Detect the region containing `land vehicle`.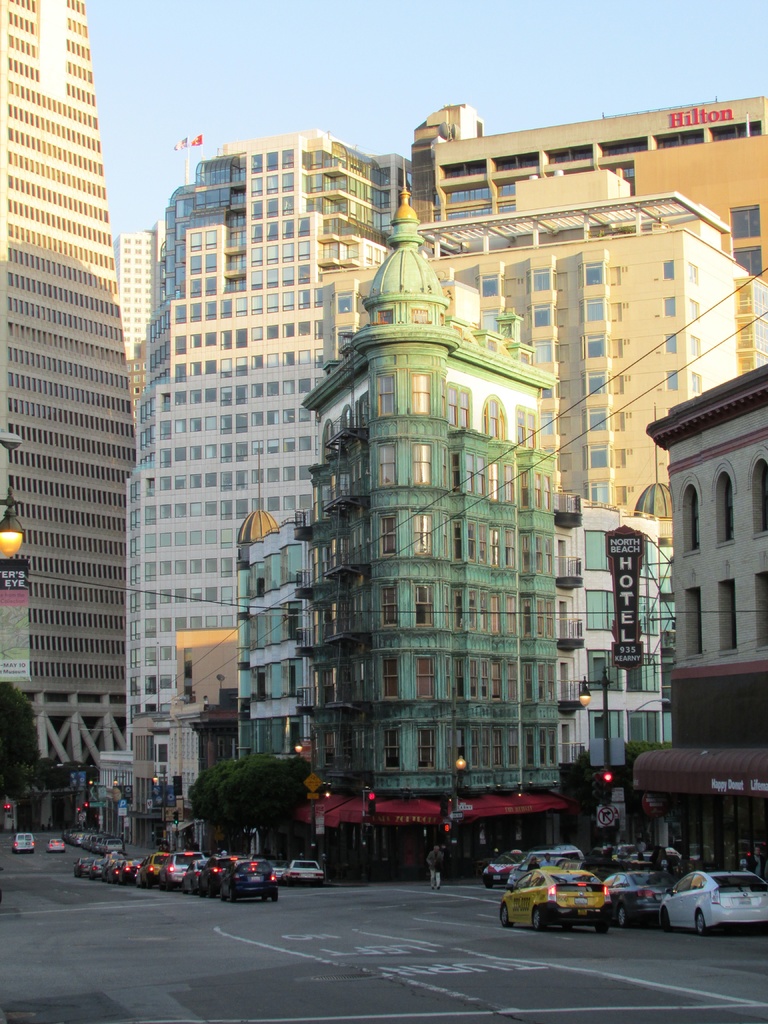
<region>501, 856, 632, 925</region>.
